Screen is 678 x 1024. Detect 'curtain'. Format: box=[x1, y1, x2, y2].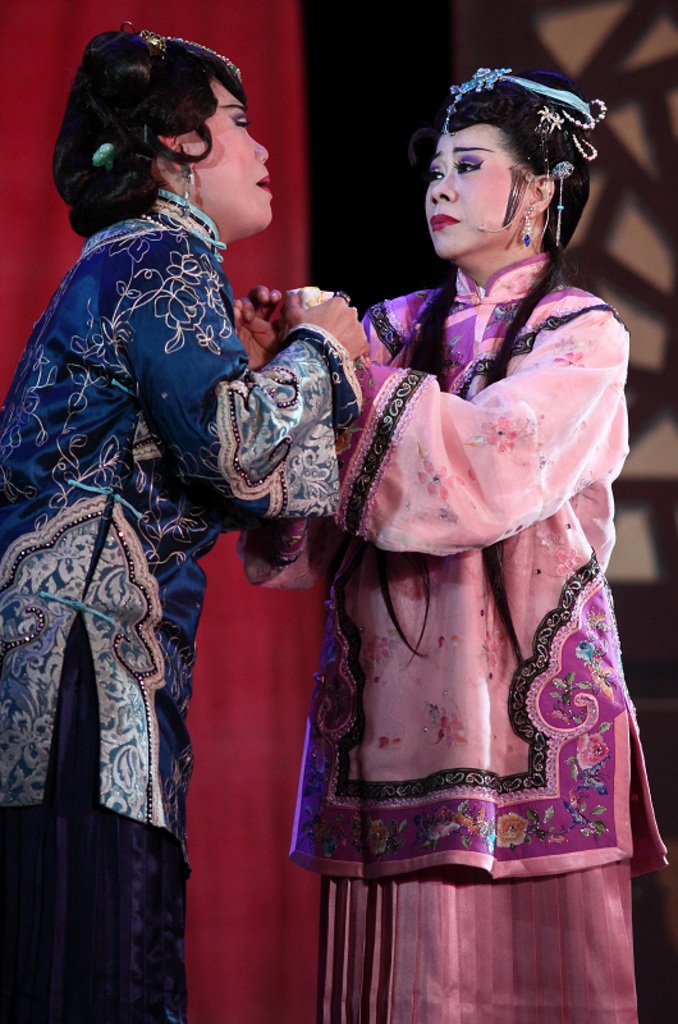
box=[0, 0, 353, 1023].
